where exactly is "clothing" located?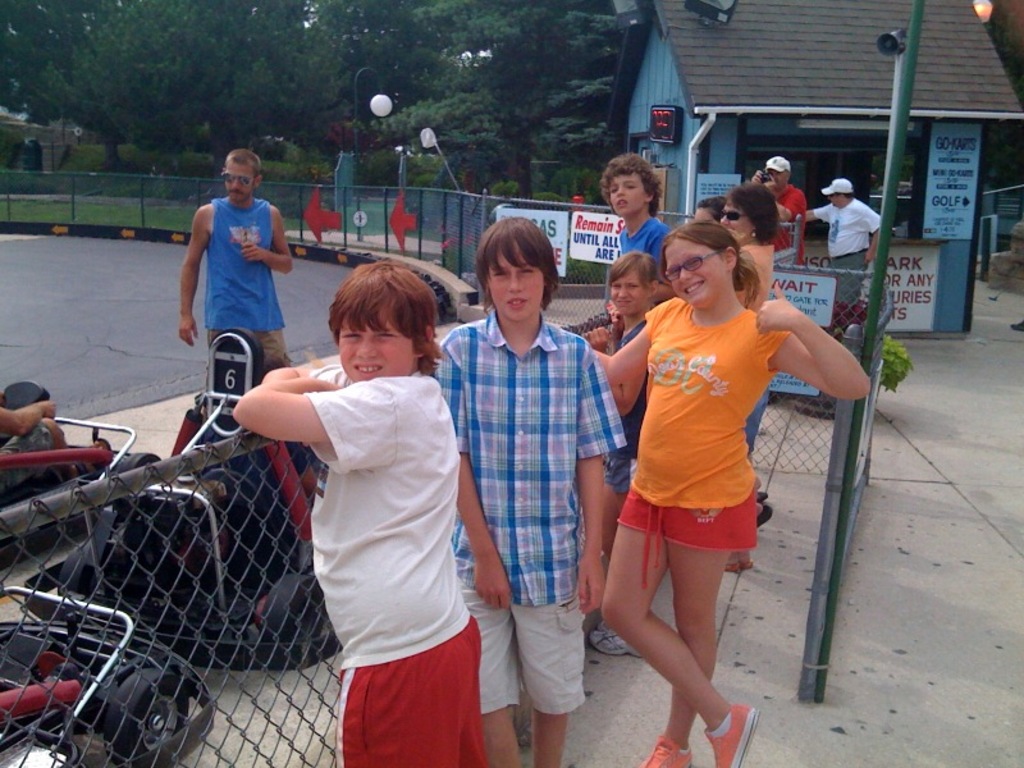
Its bounding box is rect(733, 243, 777, 326).
